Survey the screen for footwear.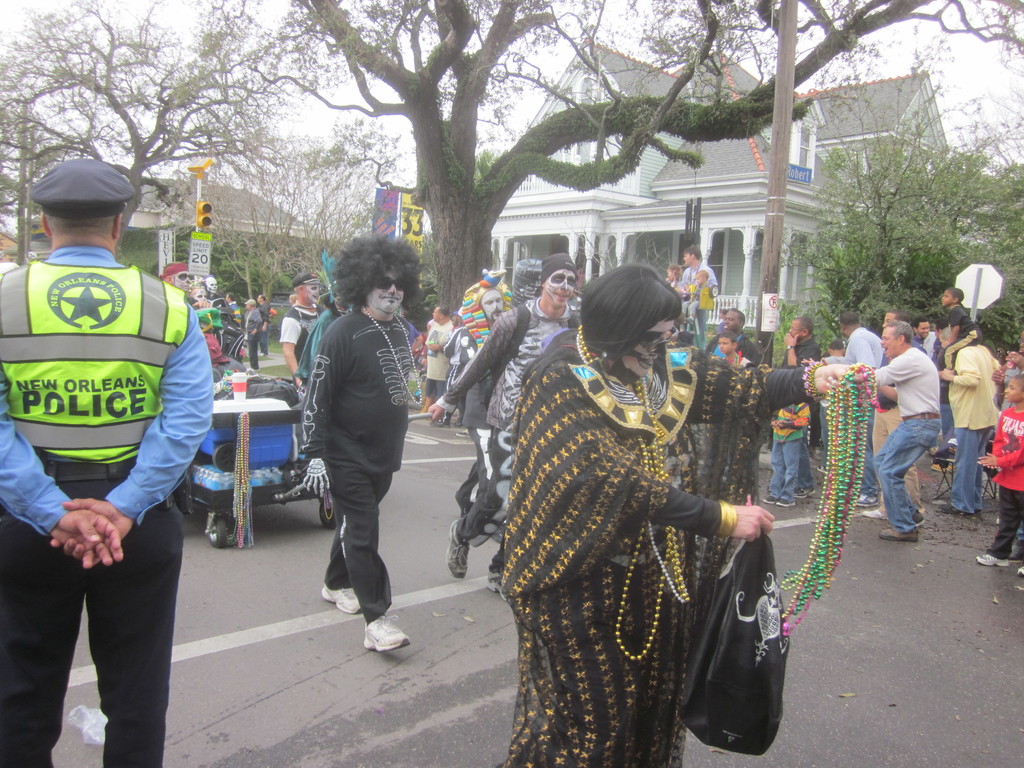
Survey found: {"x1": 486, "y1": 564, "x2": 505, "y2": 601}.
